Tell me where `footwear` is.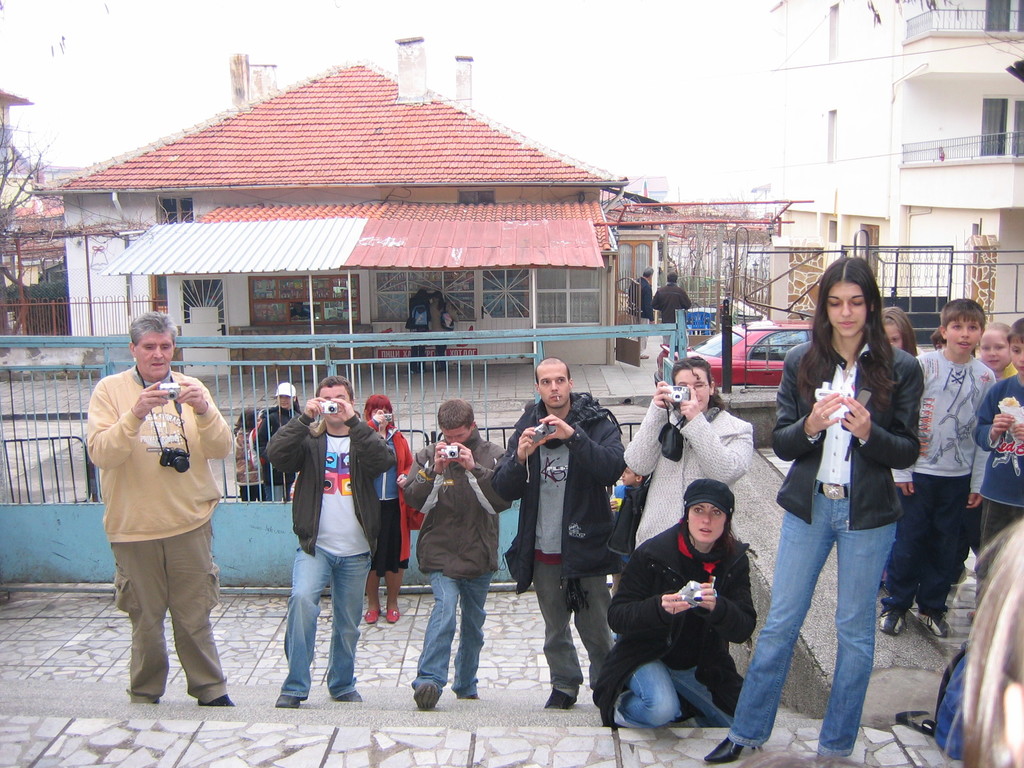
`footwear` is at 880 600 906 636.
